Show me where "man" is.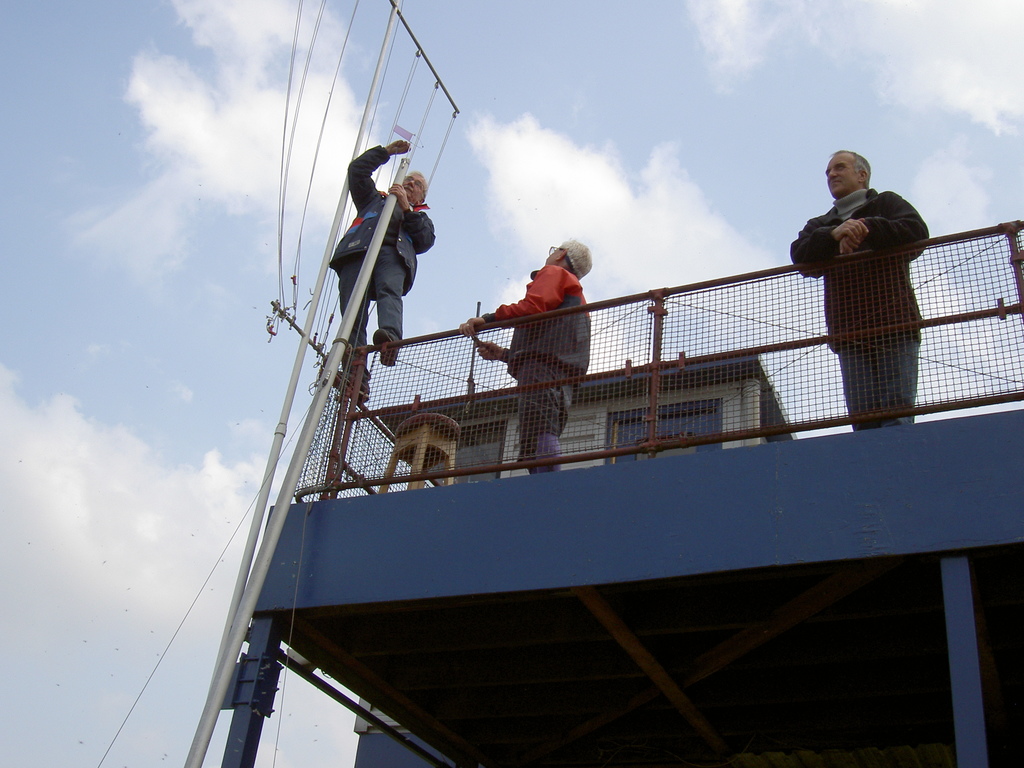
"man" is at Rect(789, 142, 927, 433).
